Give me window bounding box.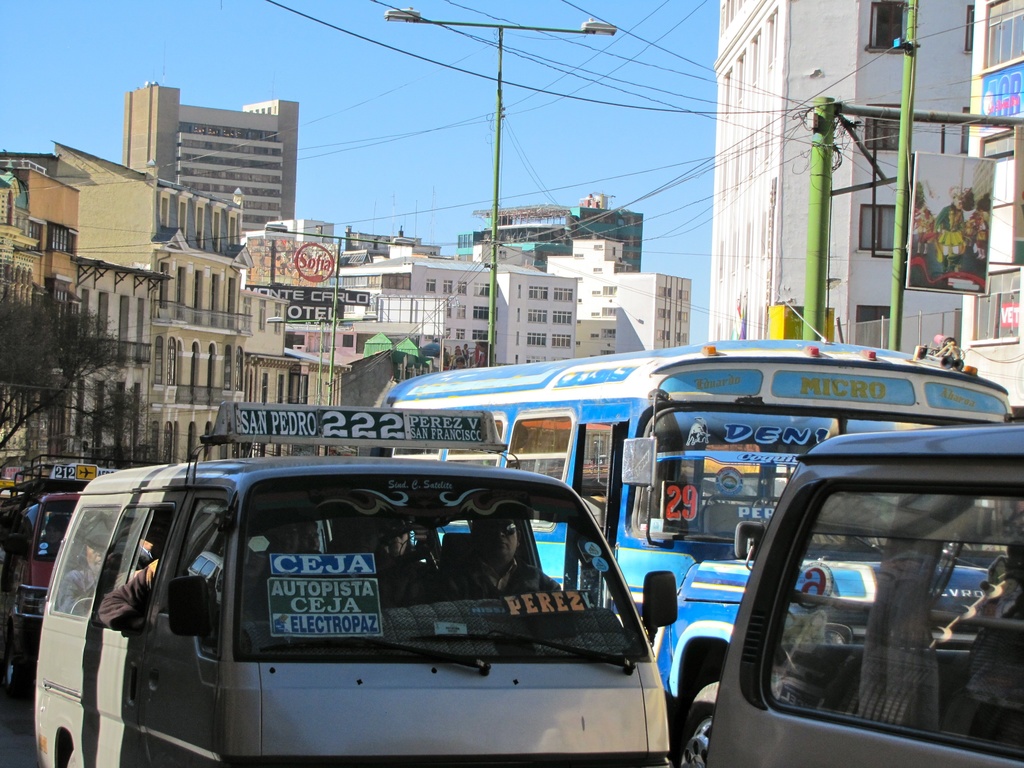
[left=525, top=283, right=551, bottom=304].
